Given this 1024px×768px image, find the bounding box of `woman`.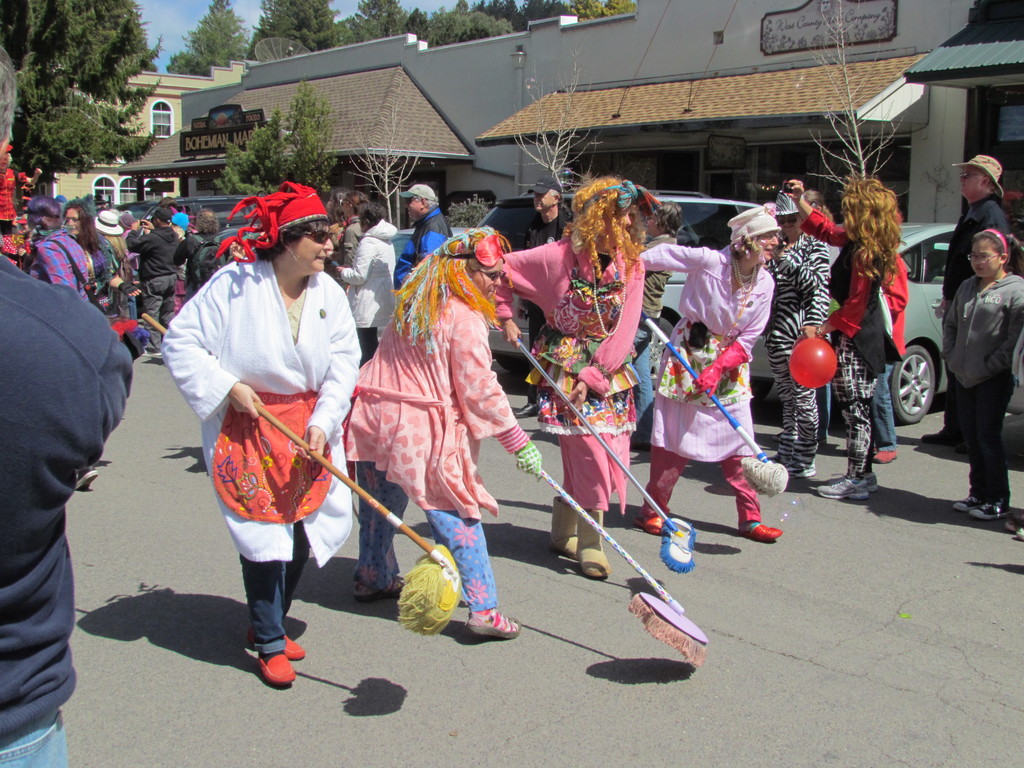
63:201:115:299.
